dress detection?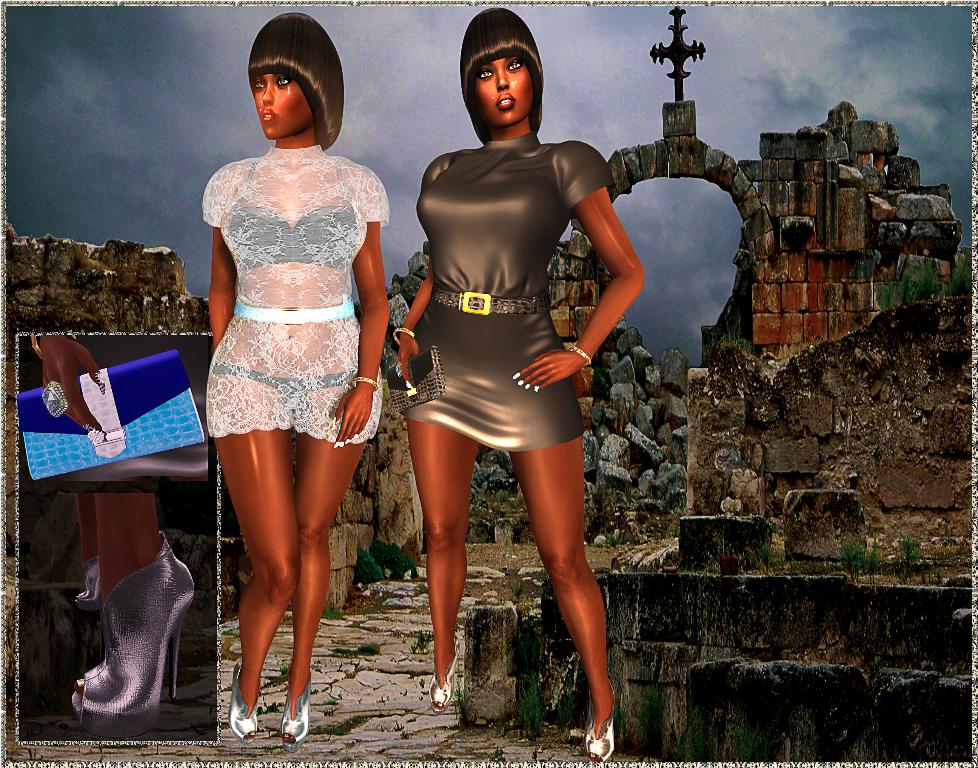
(left=207, top=146, right=390, bottom=440)
